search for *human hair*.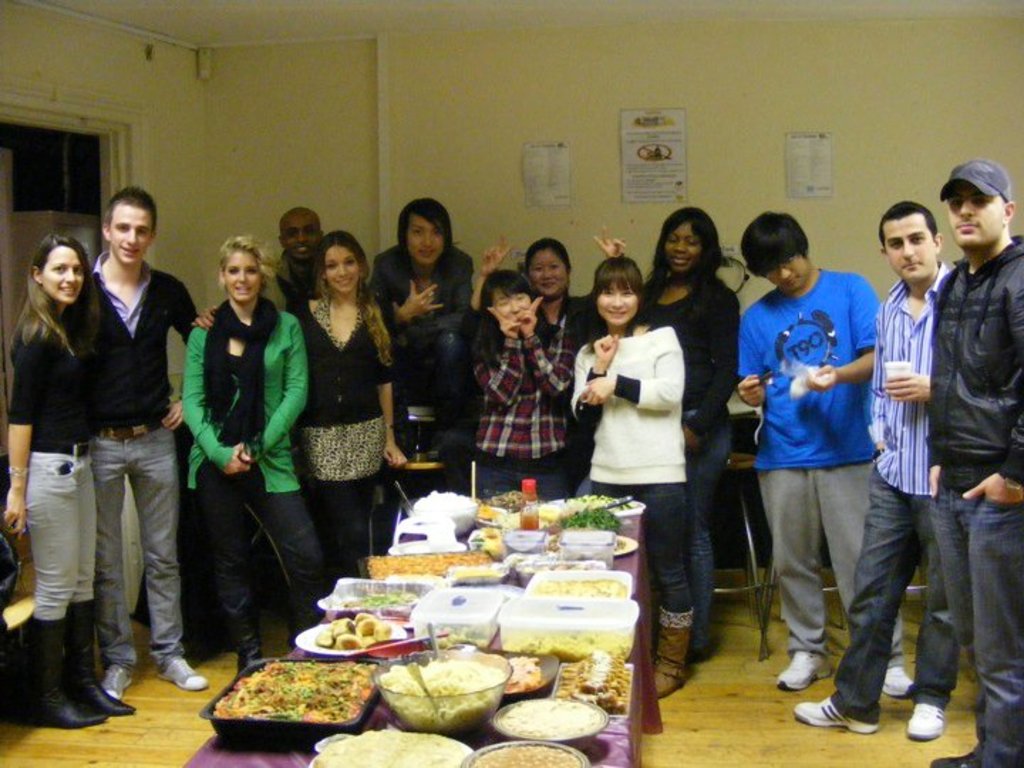
Found at bbox=[210, 223, 270, 282].
